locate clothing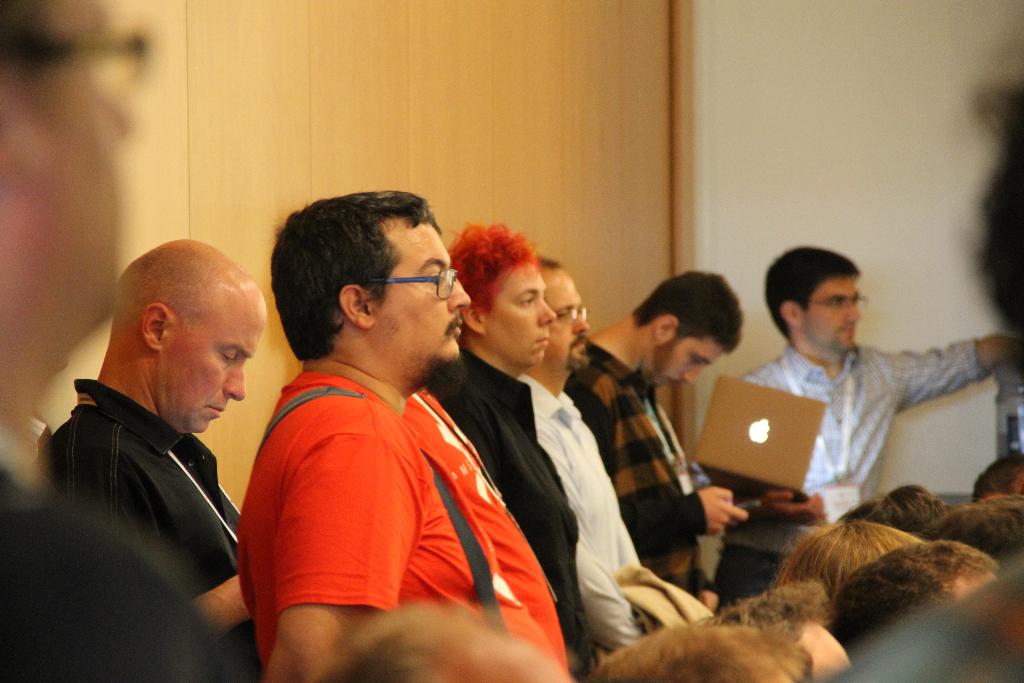
l=515, t=367, r=686, b=657
